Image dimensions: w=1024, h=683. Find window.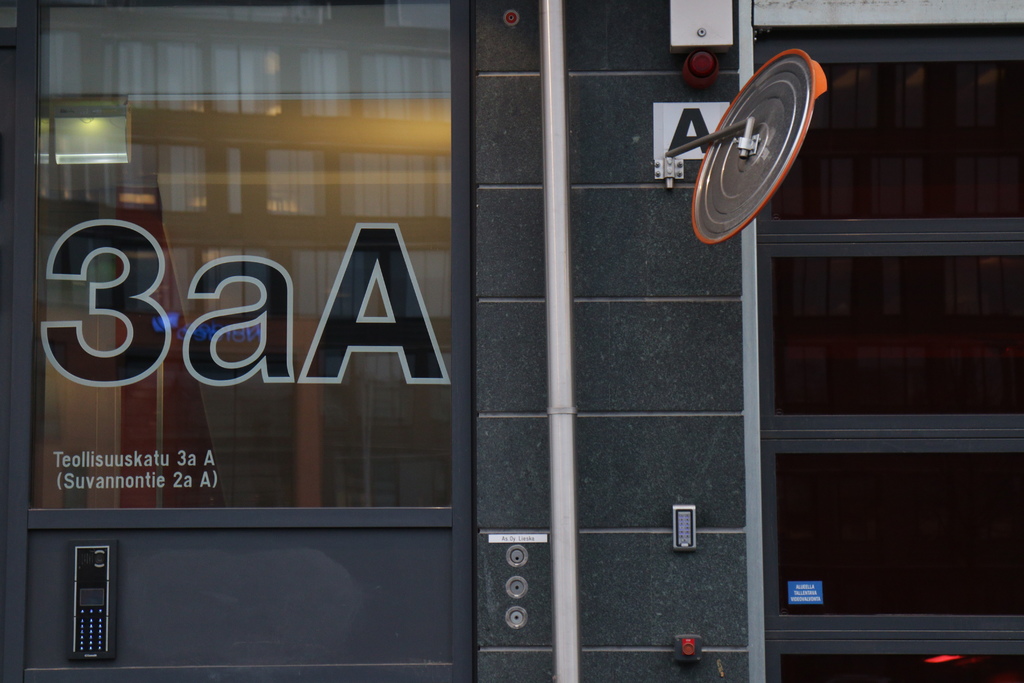
<region>1, 0, 485, 682</region>.
